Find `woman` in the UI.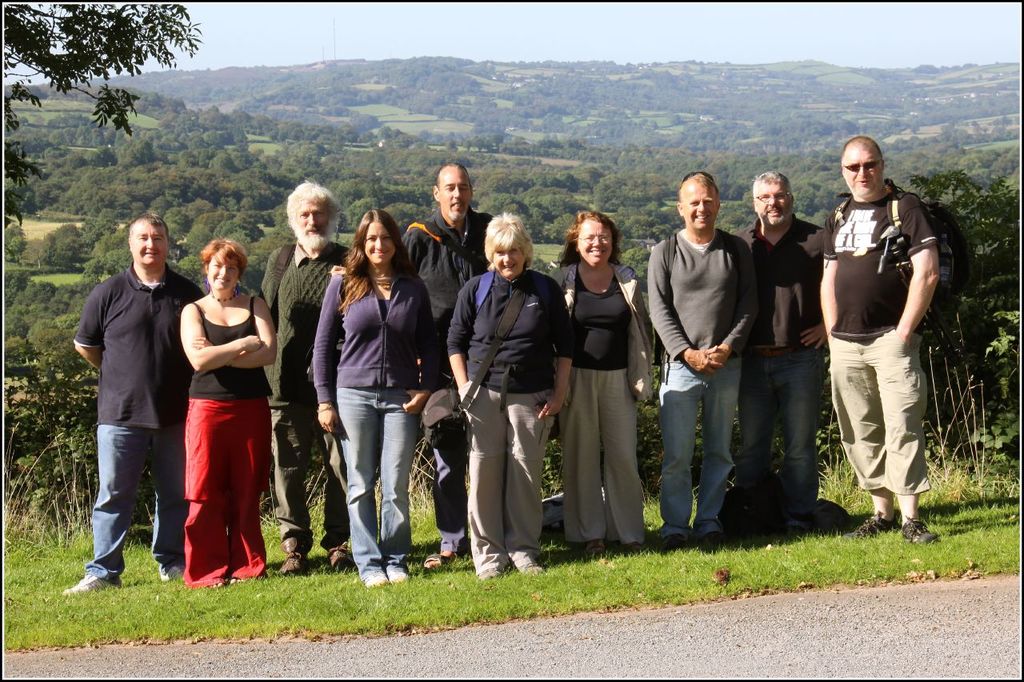
UI element at 310 209 440 589.
